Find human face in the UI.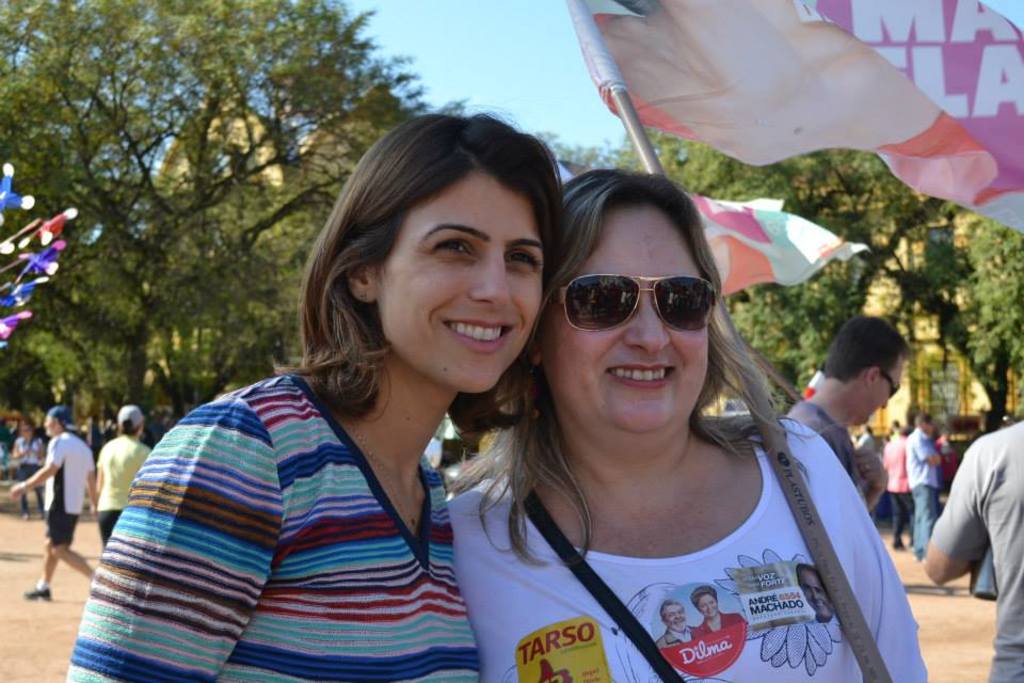
UI element at bbox(860, 355, 912, 427).
